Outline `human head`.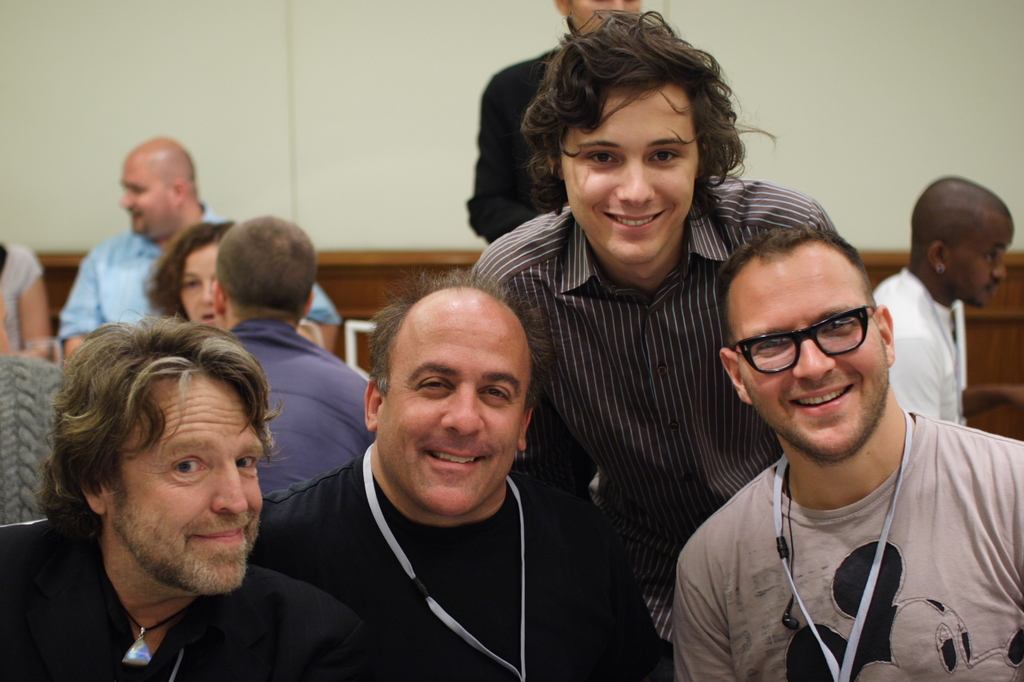
Outline: bbox(117, 136, 194, 235).
